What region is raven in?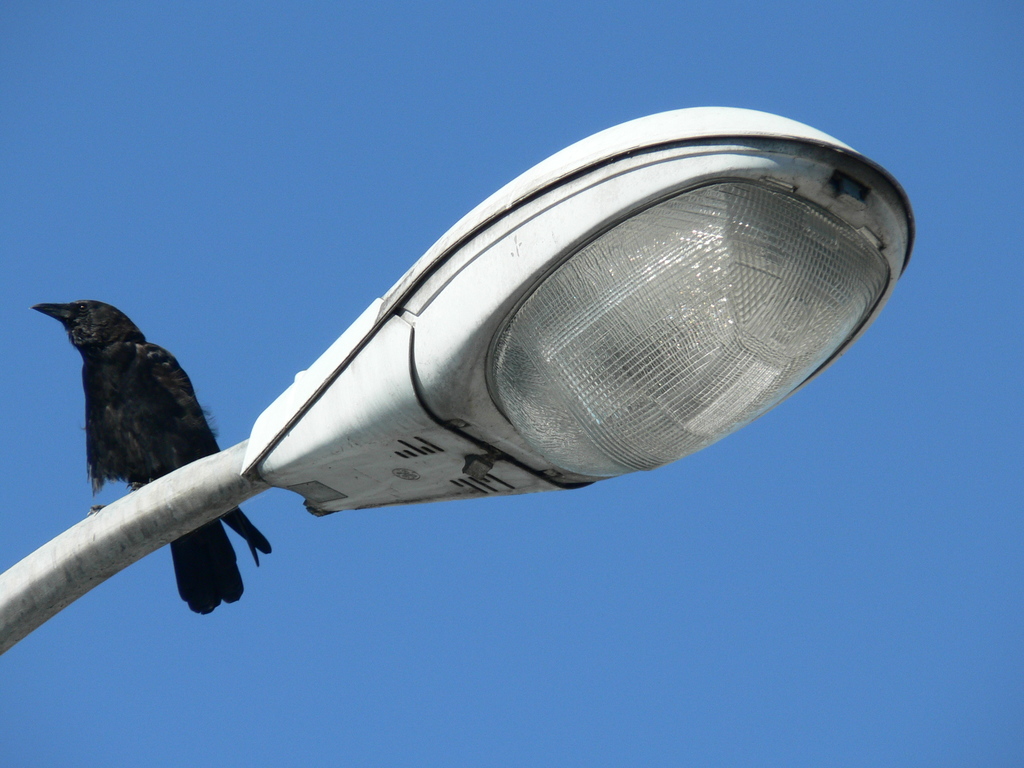
42 265 260 634.
